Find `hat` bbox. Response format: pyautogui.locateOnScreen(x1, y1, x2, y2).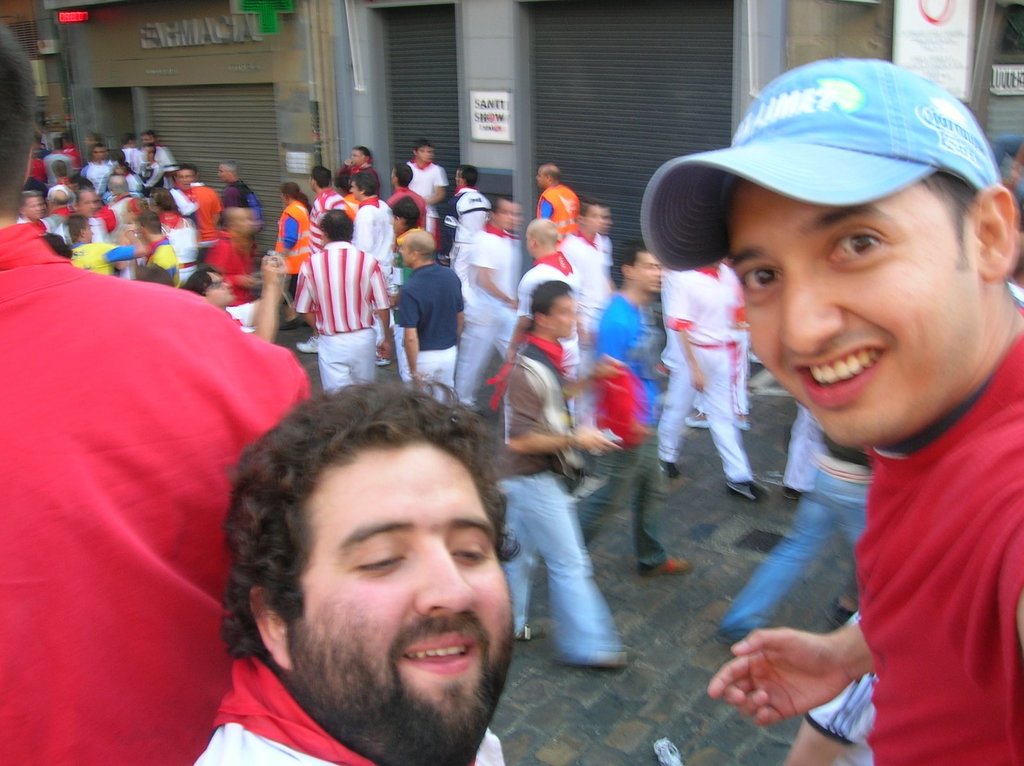
pyautogui.locateOnScreen(640, 56, 1003, 271).
